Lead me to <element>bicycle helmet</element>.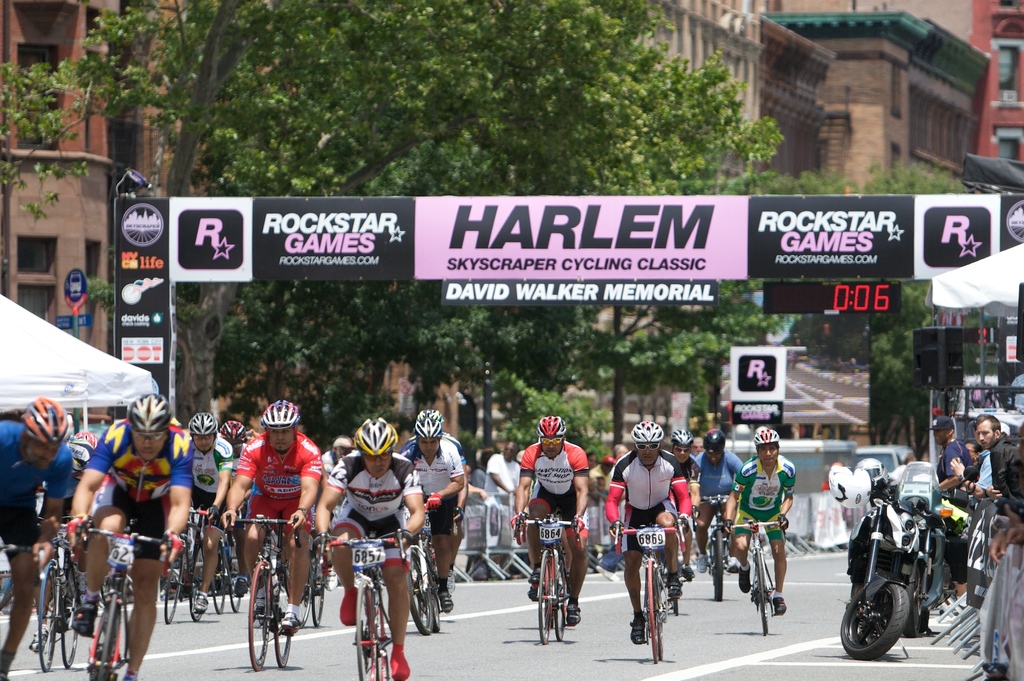
Lead to {"left": 20, "top": 394, "right": 67, "bottom": 451}.
